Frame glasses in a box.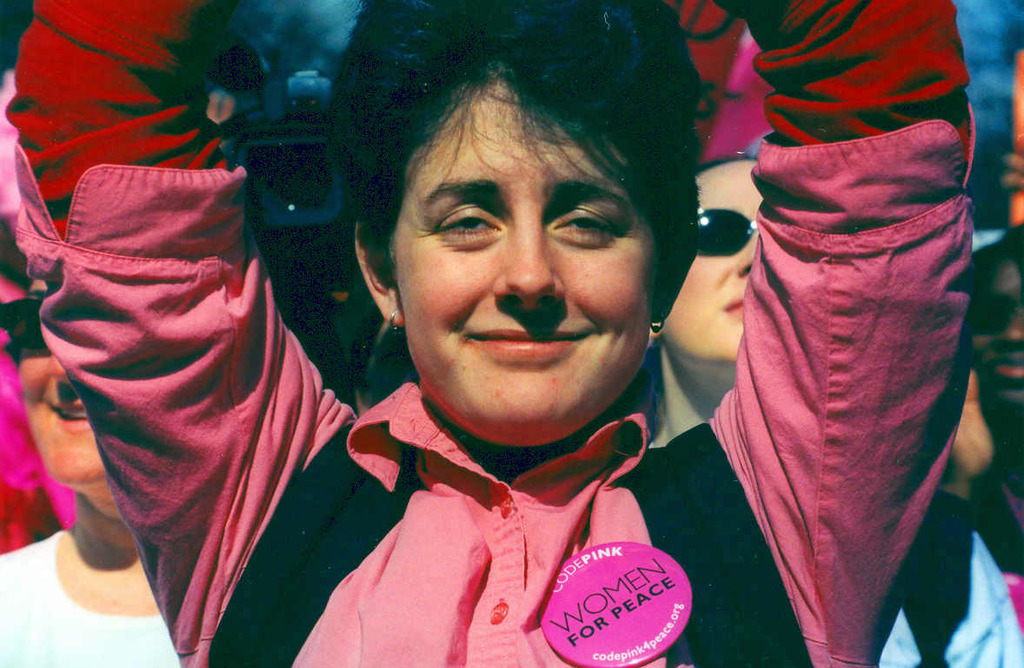
BBox(0, 301, 50, 346).
